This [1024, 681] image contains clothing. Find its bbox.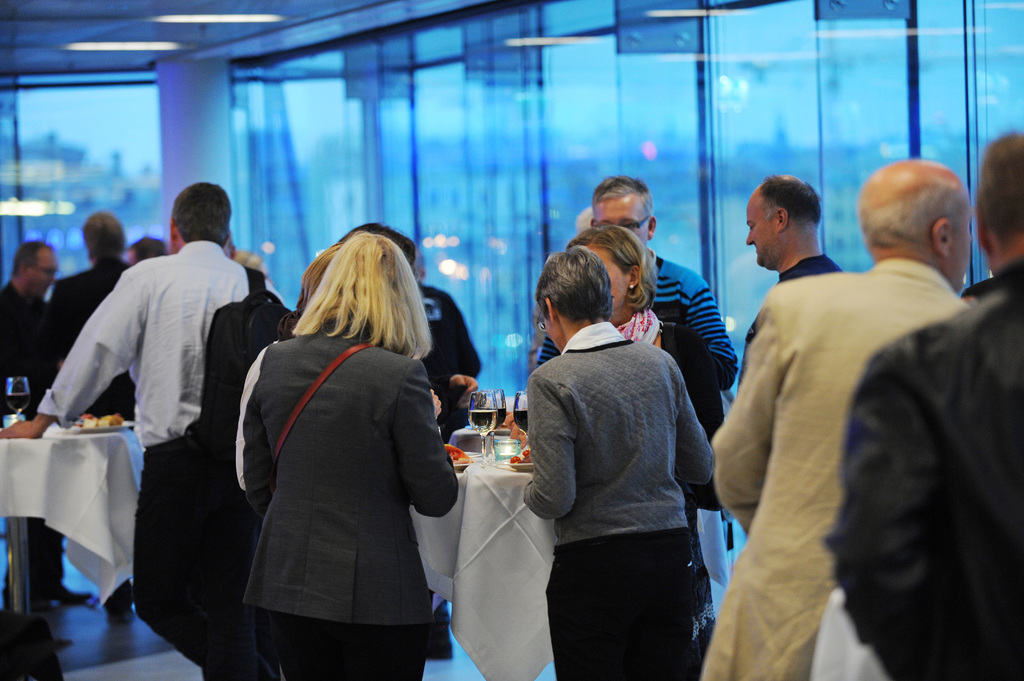
539:244:740:440.
